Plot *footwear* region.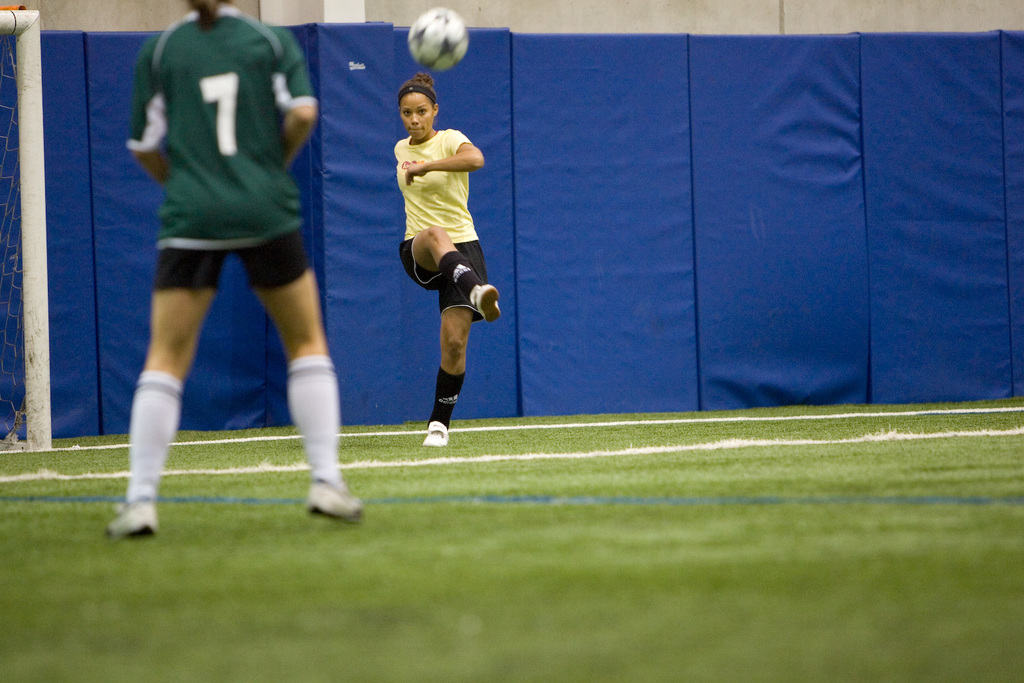
Plotted at {"left": 103, "top": 495, "right": 159, "bottom": 536}.
